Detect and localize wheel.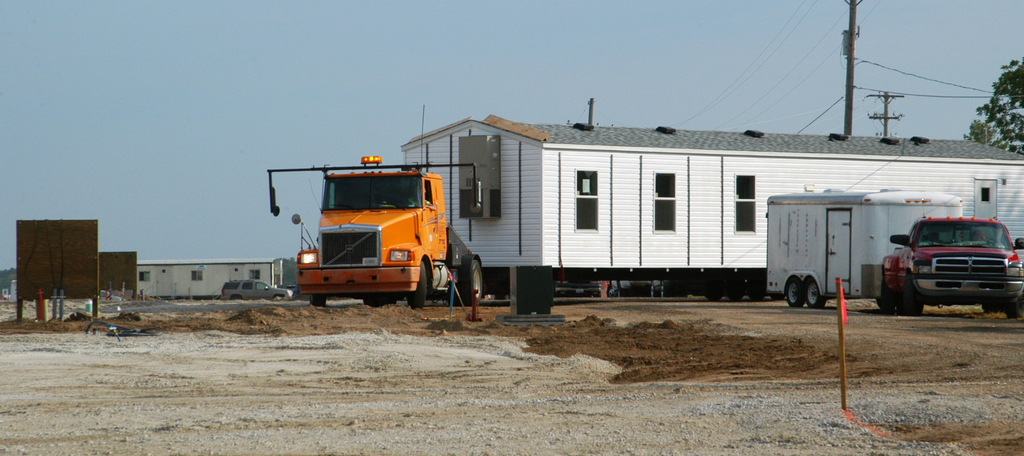
Localized at 874 295 899 312.
